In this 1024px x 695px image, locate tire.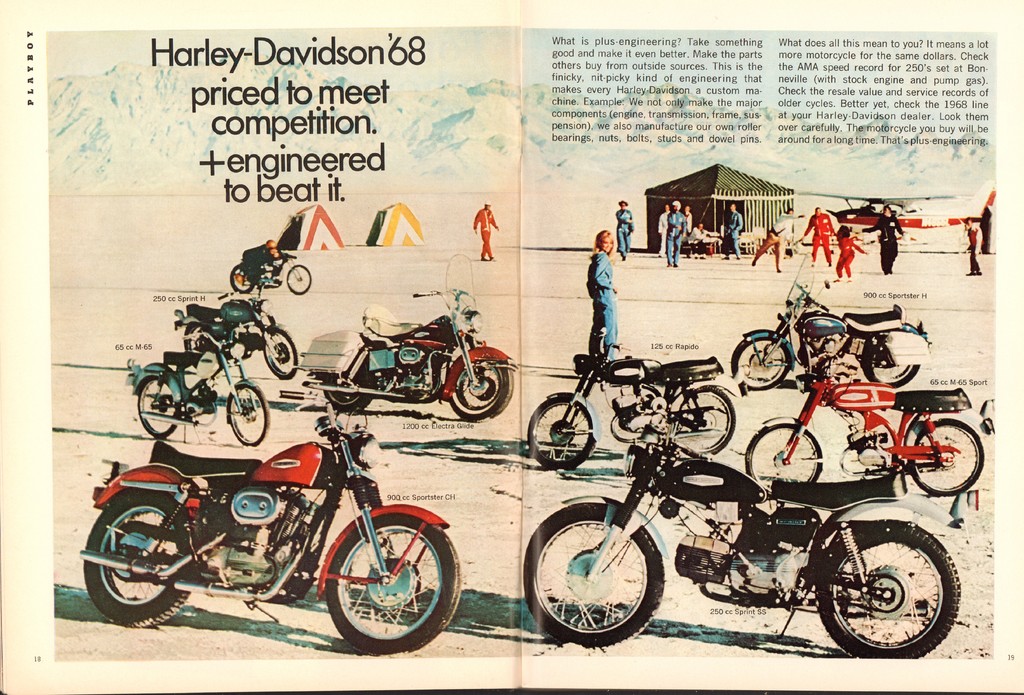
Bounding box: bbox=[83, 489, 197, 628].
